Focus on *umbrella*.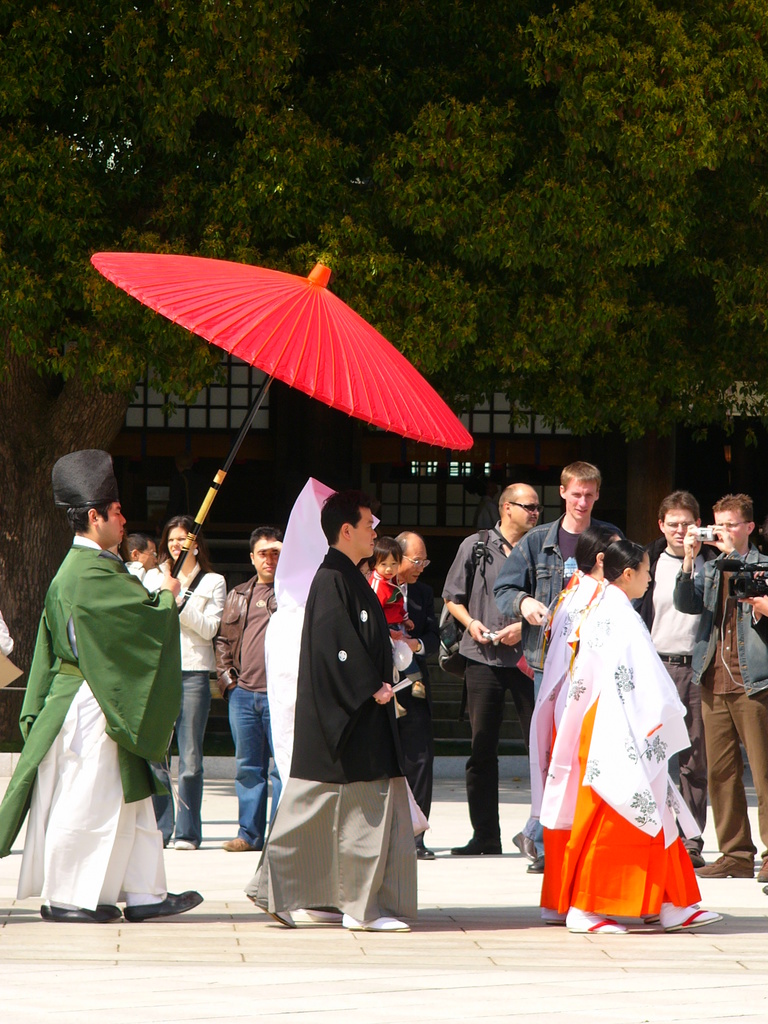
Focused at {"x1": 92, "y1": 252, "x2": 475, "y2": 579}.
